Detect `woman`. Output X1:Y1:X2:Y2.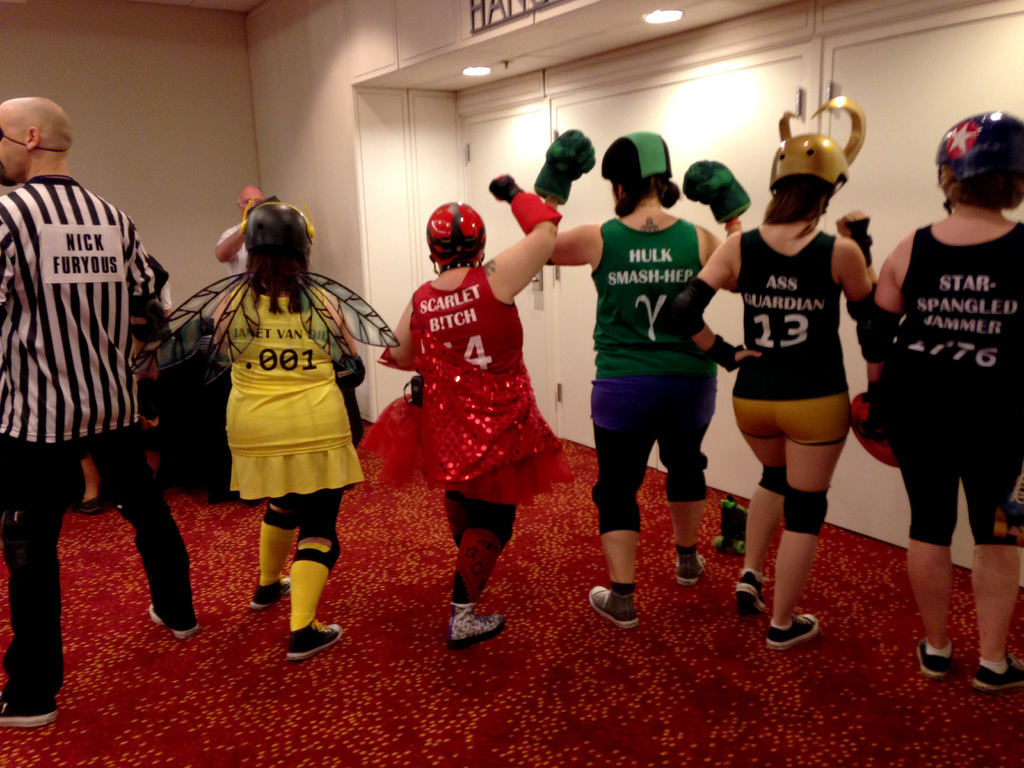
376:171:564:650.
